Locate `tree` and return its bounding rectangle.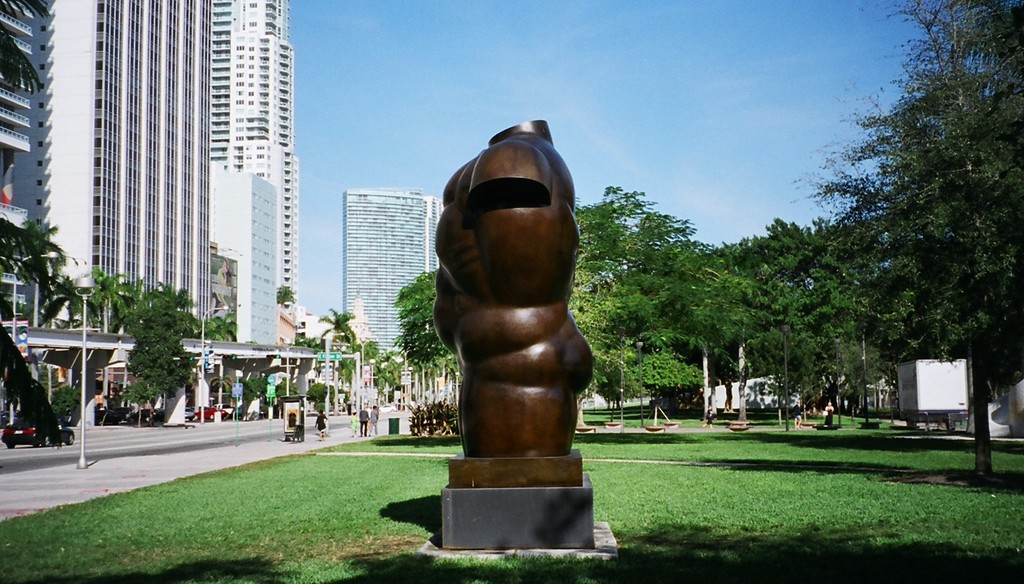
crop(305, 302, 359, 434).
